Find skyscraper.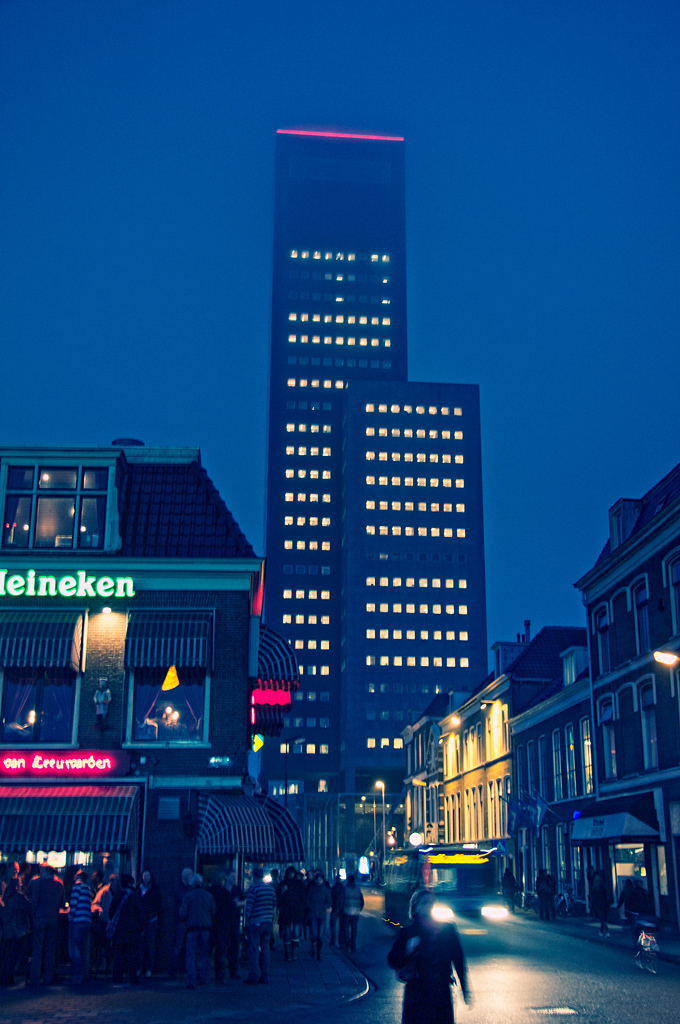
box(266, 133, 411, 785).
